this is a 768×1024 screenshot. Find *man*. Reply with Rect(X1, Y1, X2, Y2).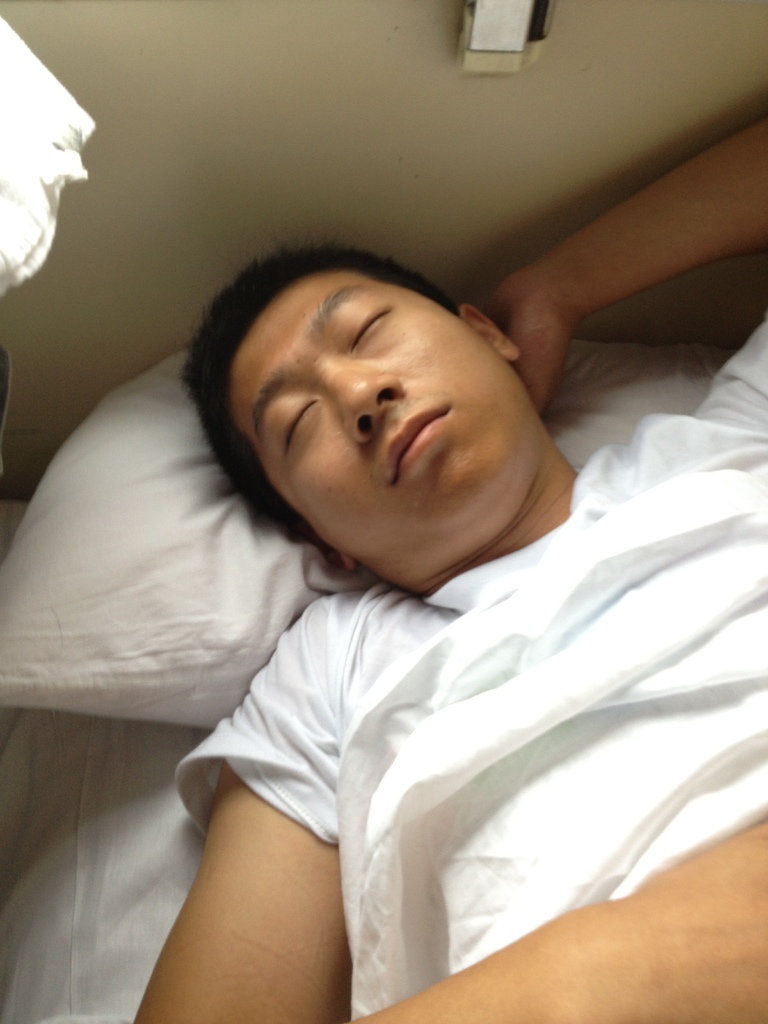
Rect(33, 131, 751, 1023).
